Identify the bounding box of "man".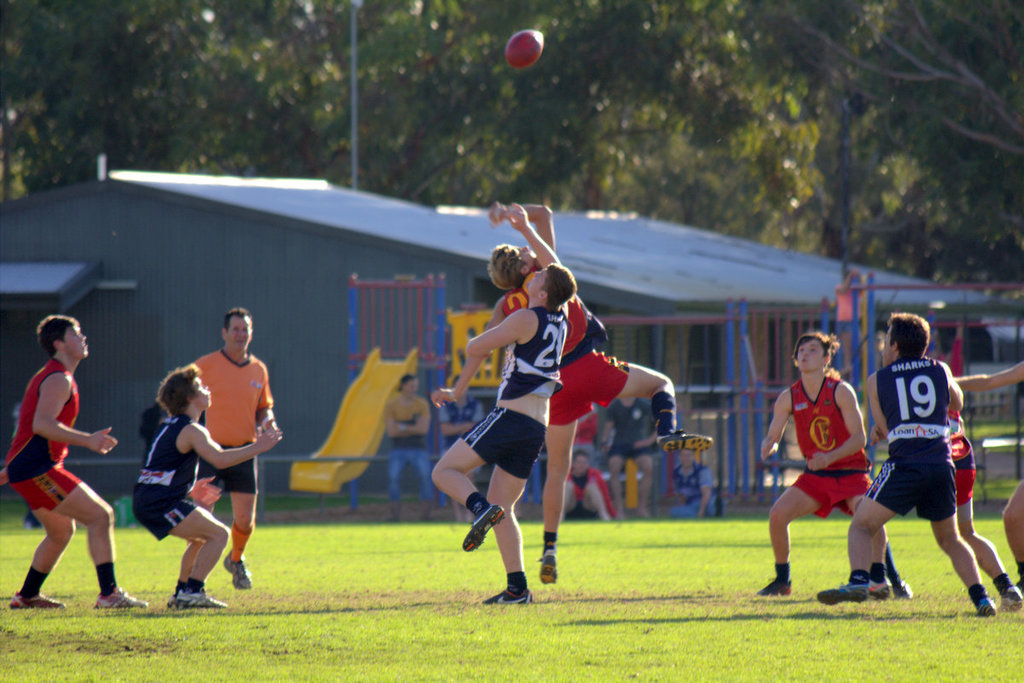
[x1=176, y1=309, x2=274, y2=591].
